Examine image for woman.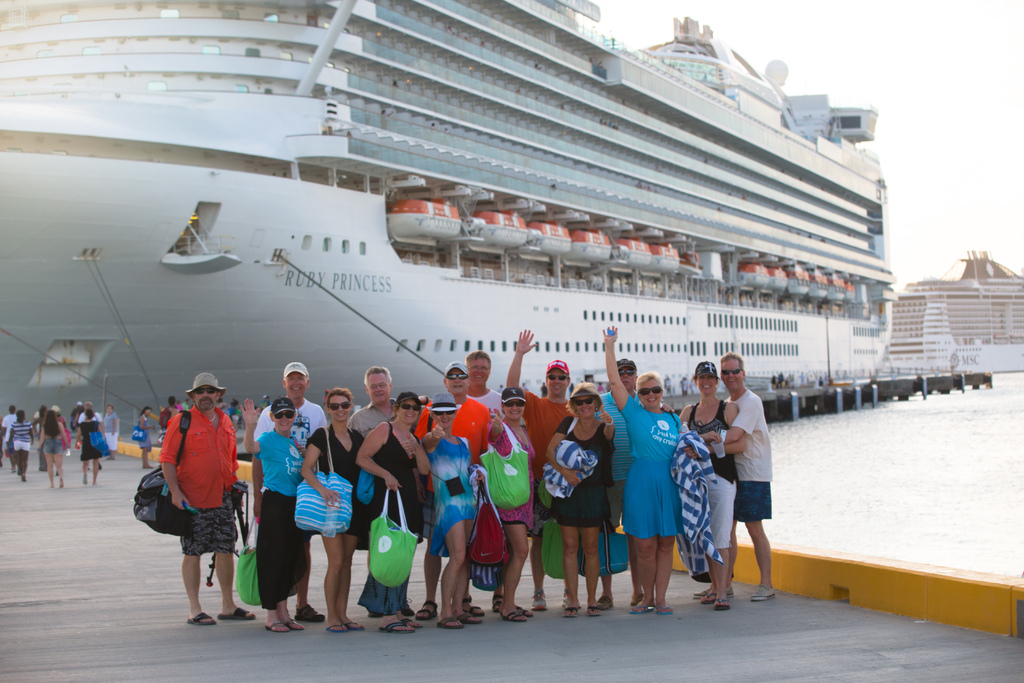
Examination result: x1=351 y1=384 x2=431 y2=641.
